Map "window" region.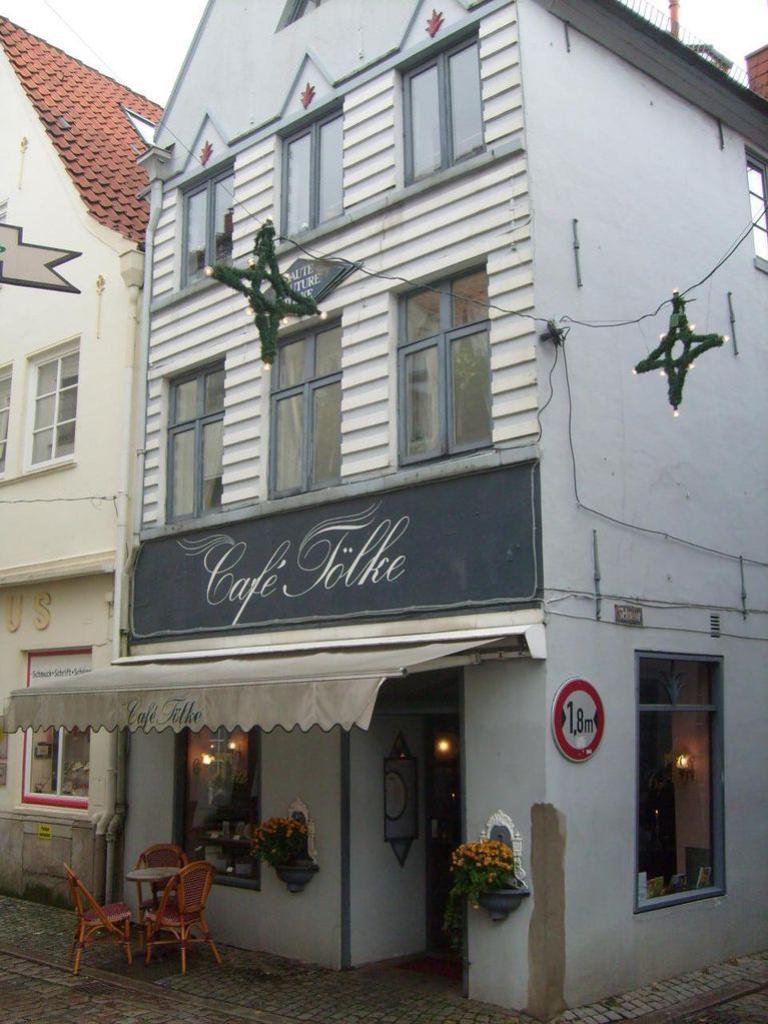
Mapped to crop(19, 334, 72, 478).
